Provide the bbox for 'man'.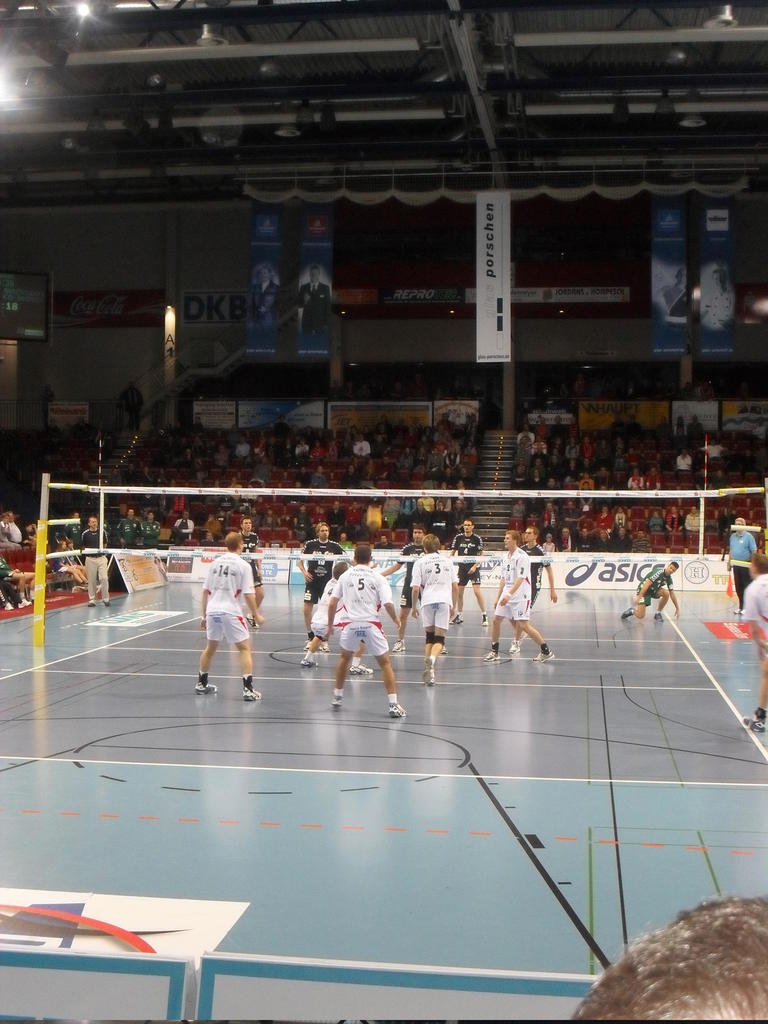
x1=142, y1=509, x2=161, y2=547.
